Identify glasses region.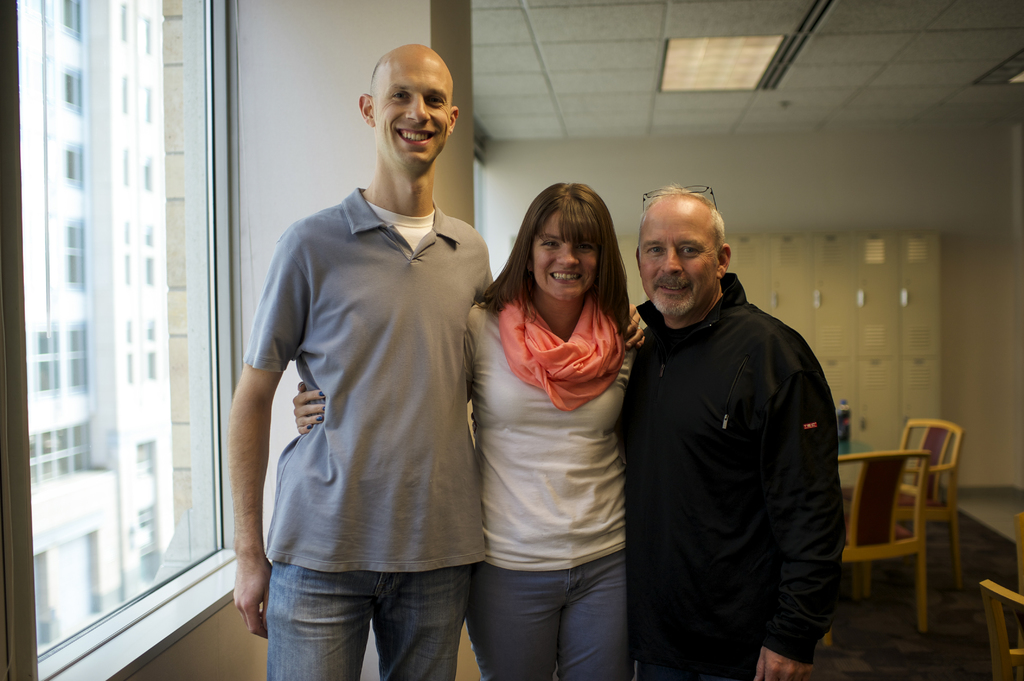
Region: BBox(639, 182, 719, 214).
